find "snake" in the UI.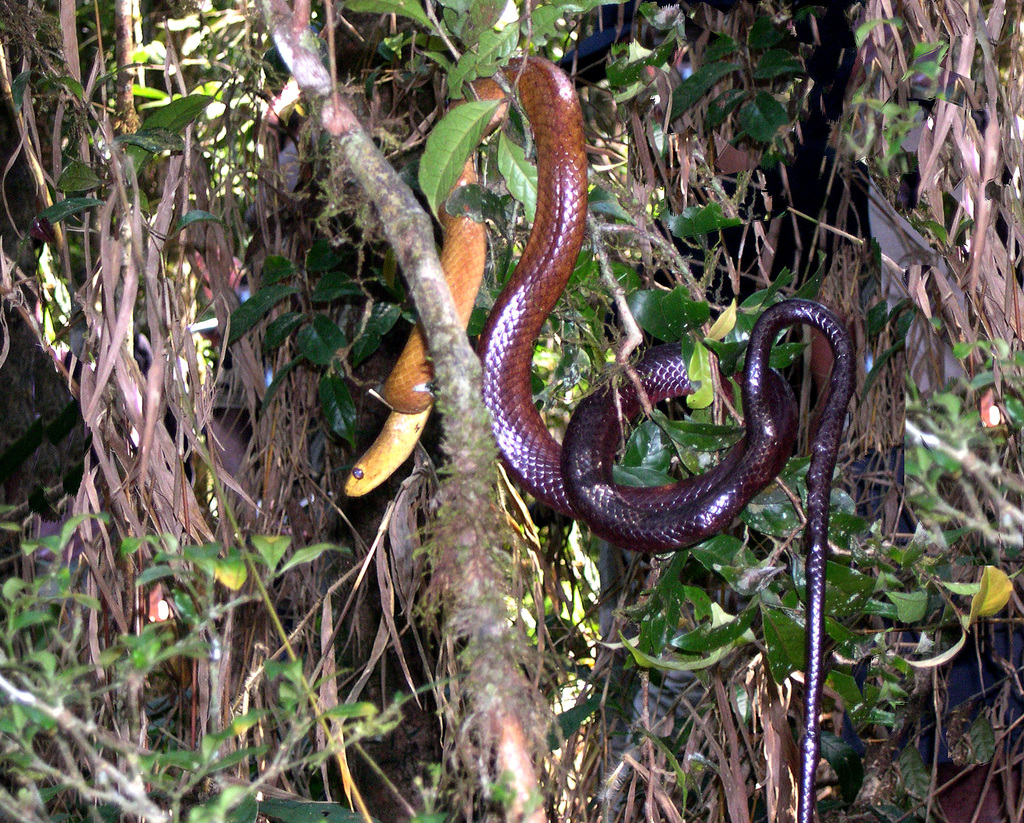
UI element at pyautogui.locateOnScreen(344, 52, 854, 822).
